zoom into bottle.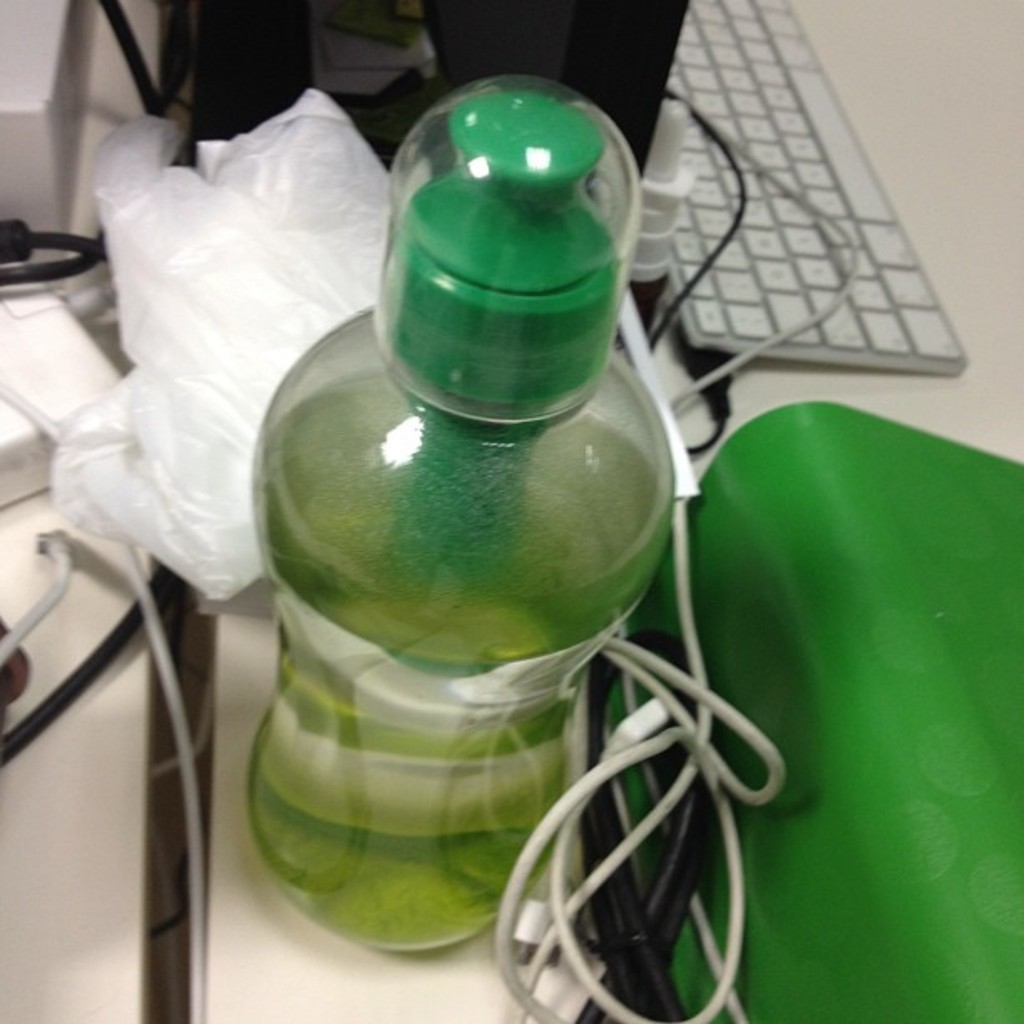
Zoom target: <box>249,131,691,917</box>.
